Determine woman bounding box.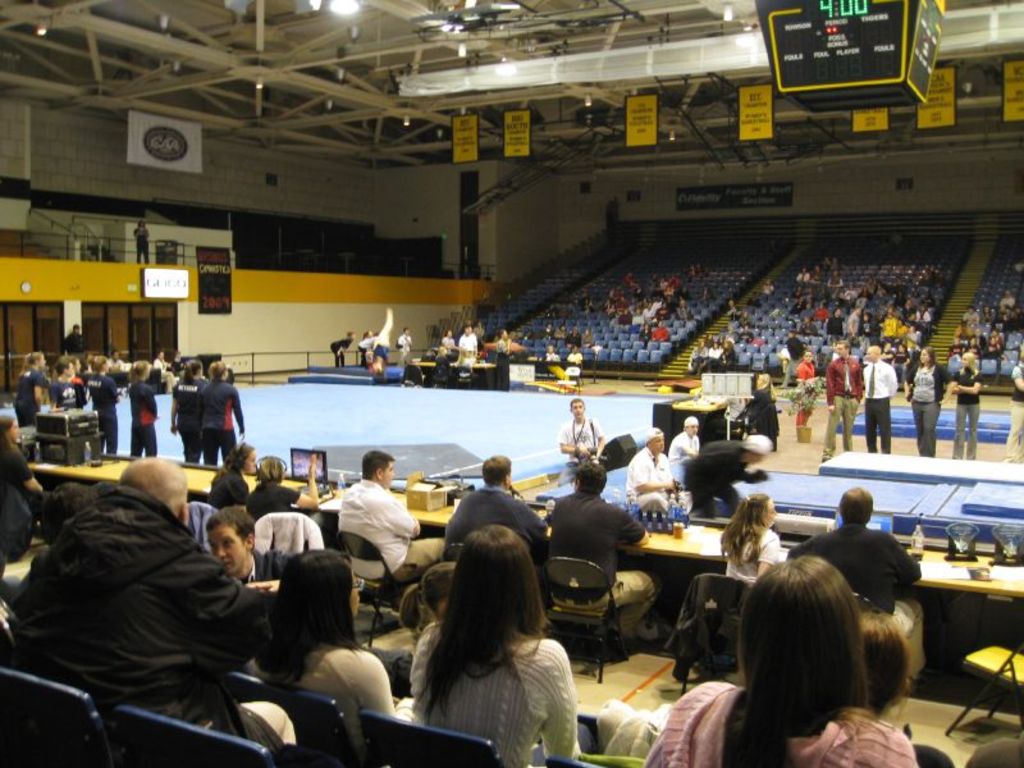
Determined: (244,449,321,513).
